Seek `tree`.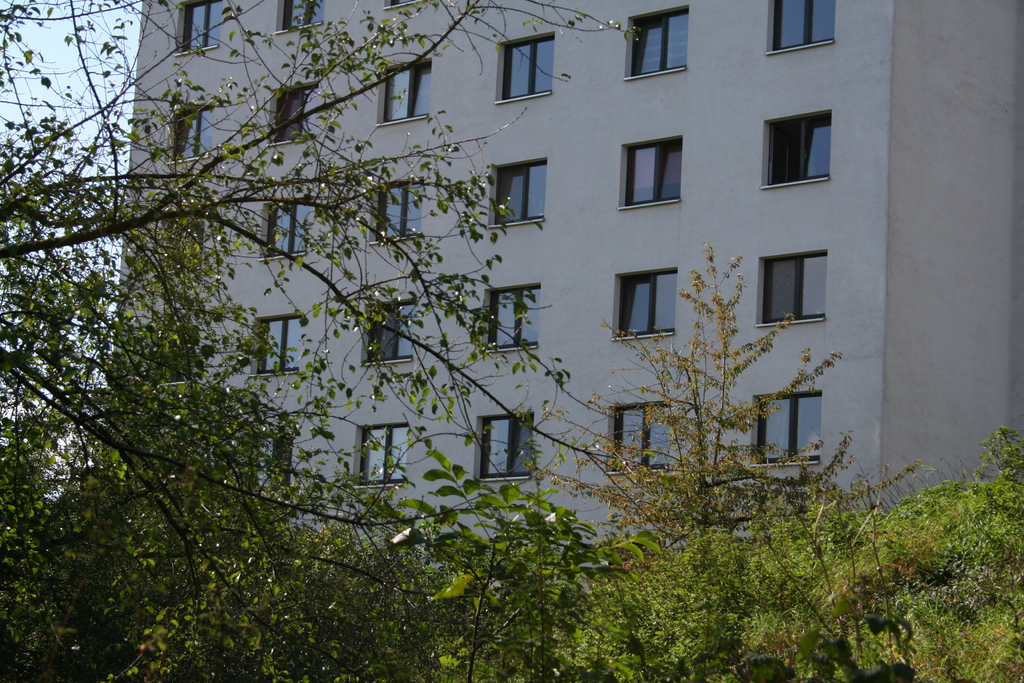
crop(890, 422, 1023, 682).
